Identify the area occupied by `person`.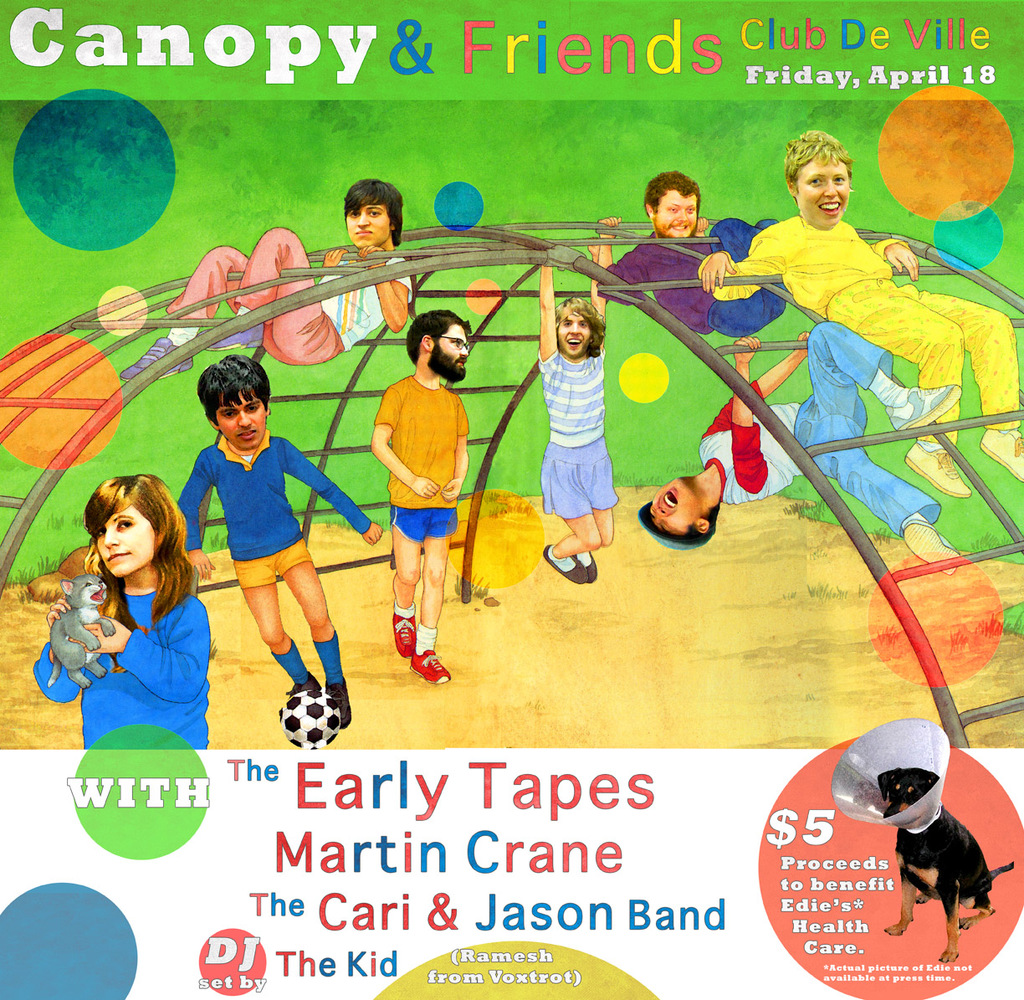
Area: bbox(690, 128, 1023, 498).
